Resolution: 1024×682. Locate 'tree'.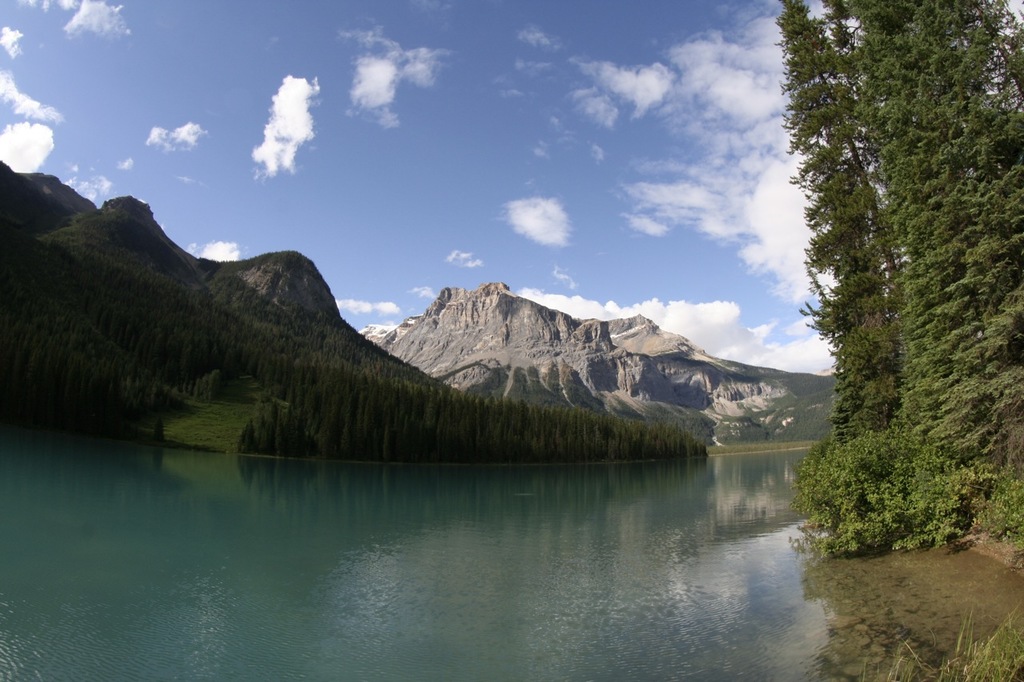
bbox(772, 3, 899, 425).
